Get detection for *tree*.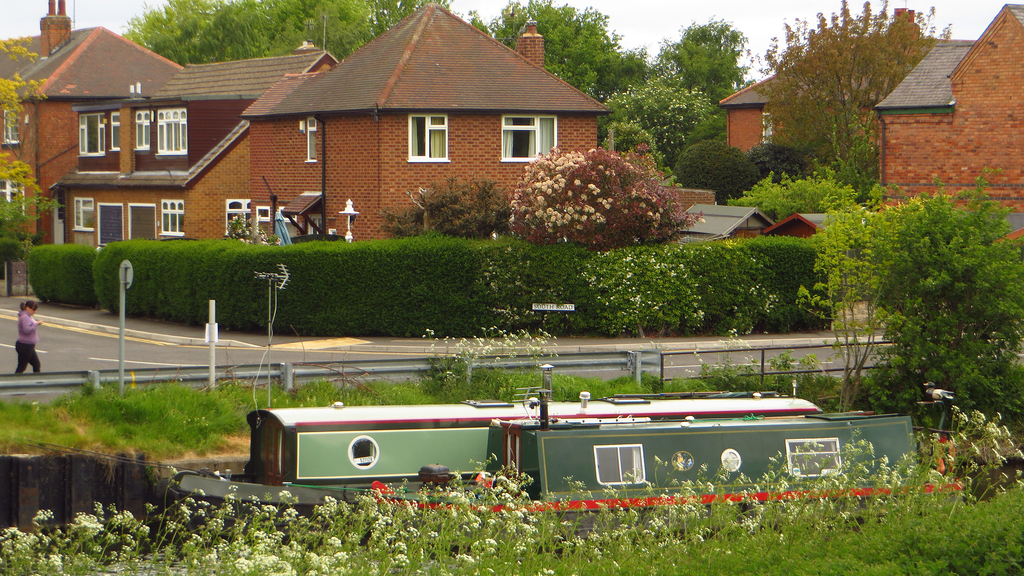
Detection: pyautogui.locateOnScreen(810, 154, 1017, 430).
